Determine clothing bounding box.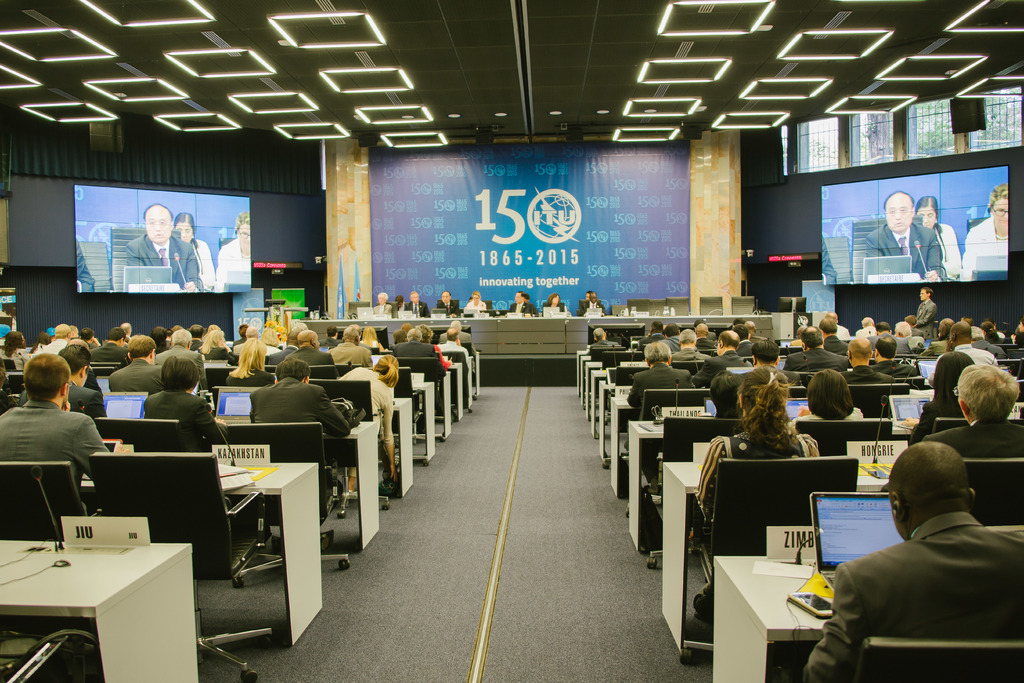
Determined: box=[126, 233, 201, 293].
